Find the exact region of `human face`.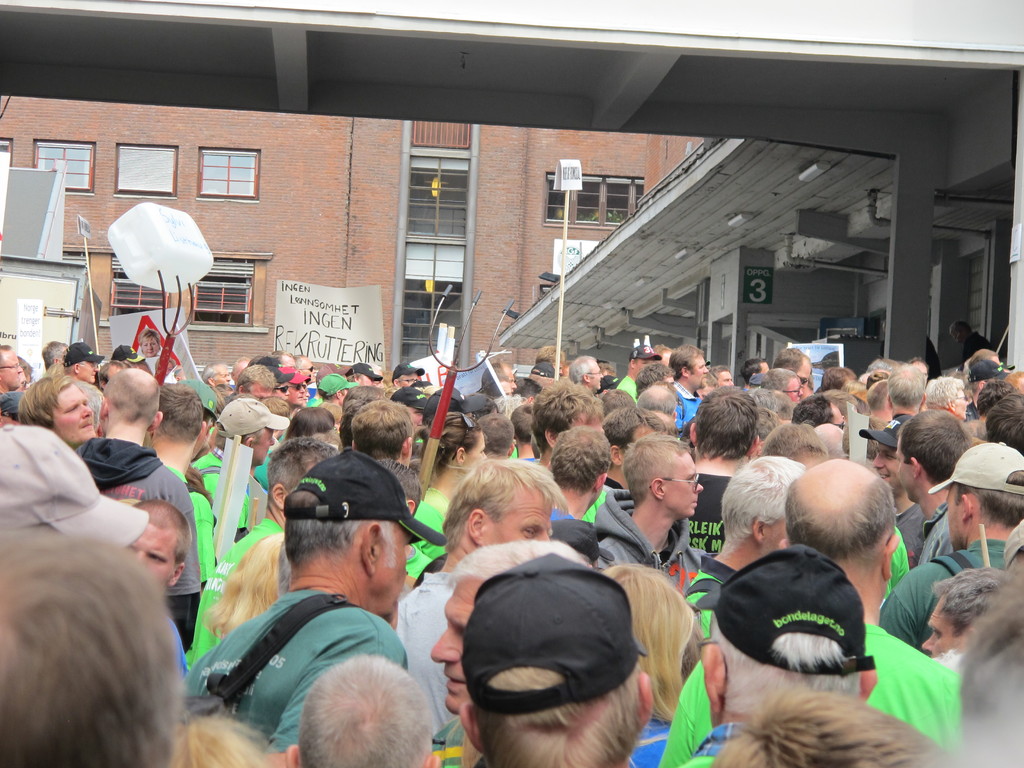
Exact region: (52,382,96,443).
